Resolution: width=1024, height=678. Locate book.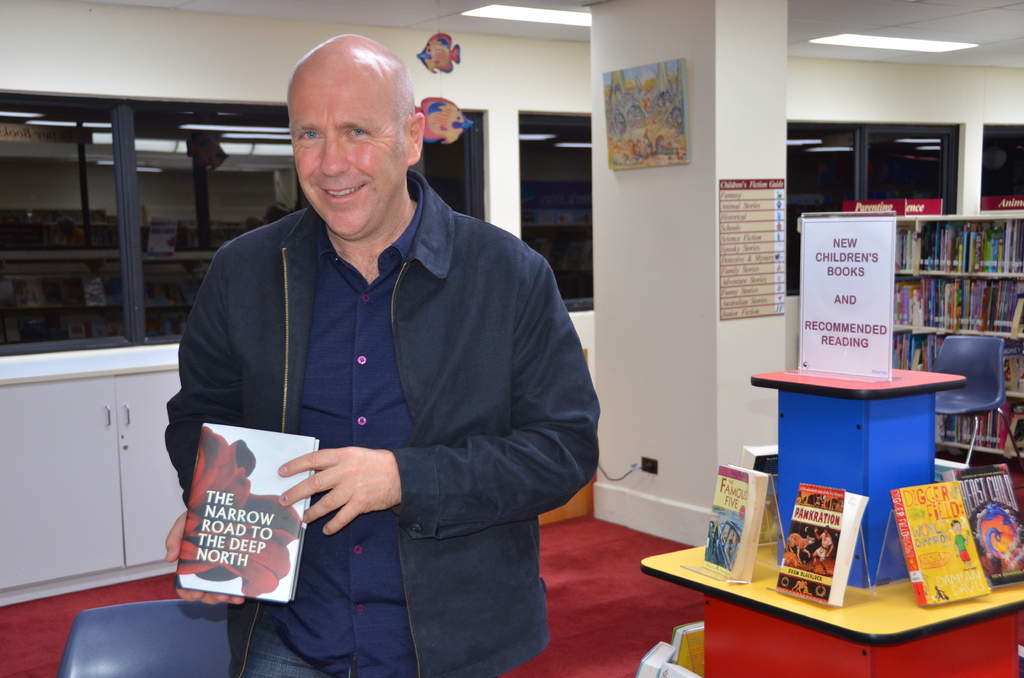
left=173, top=423, right=332, bottom=602.
